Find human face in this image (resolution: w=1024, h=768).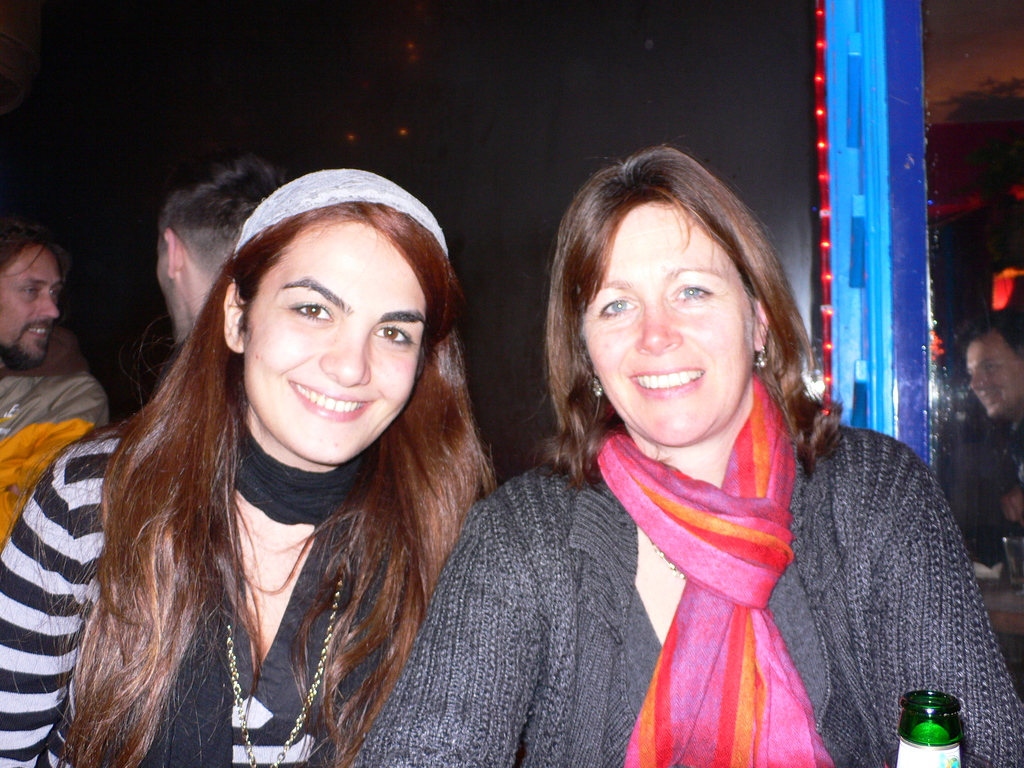
154, 244, 186, 341.
